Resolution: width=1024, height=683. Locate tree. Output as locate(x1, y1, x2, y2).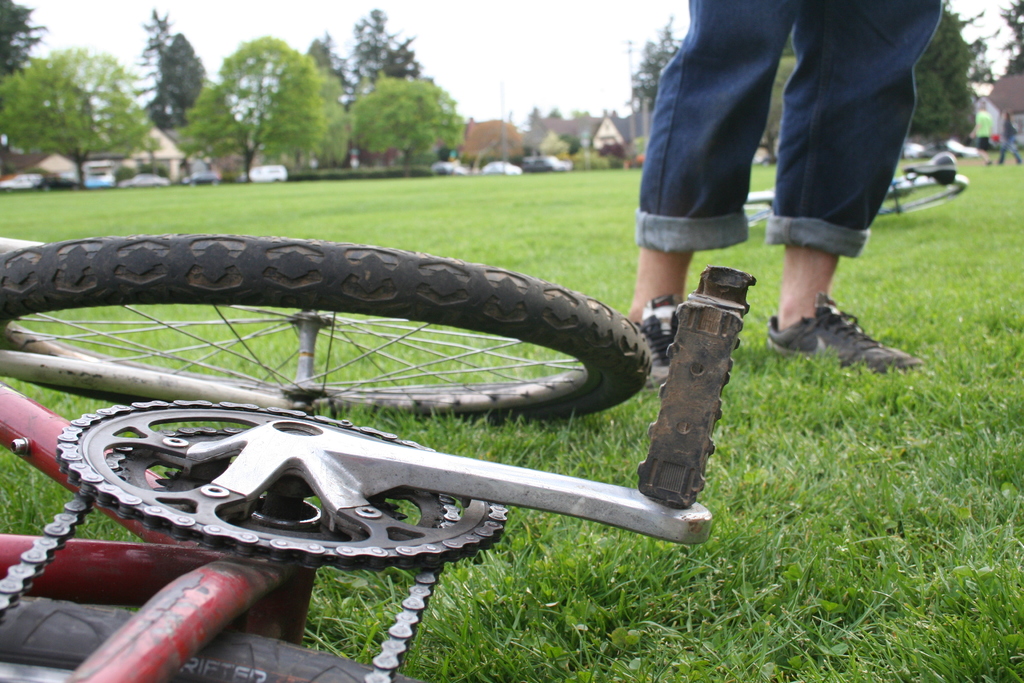
locate(0, 0, 59, 119).
